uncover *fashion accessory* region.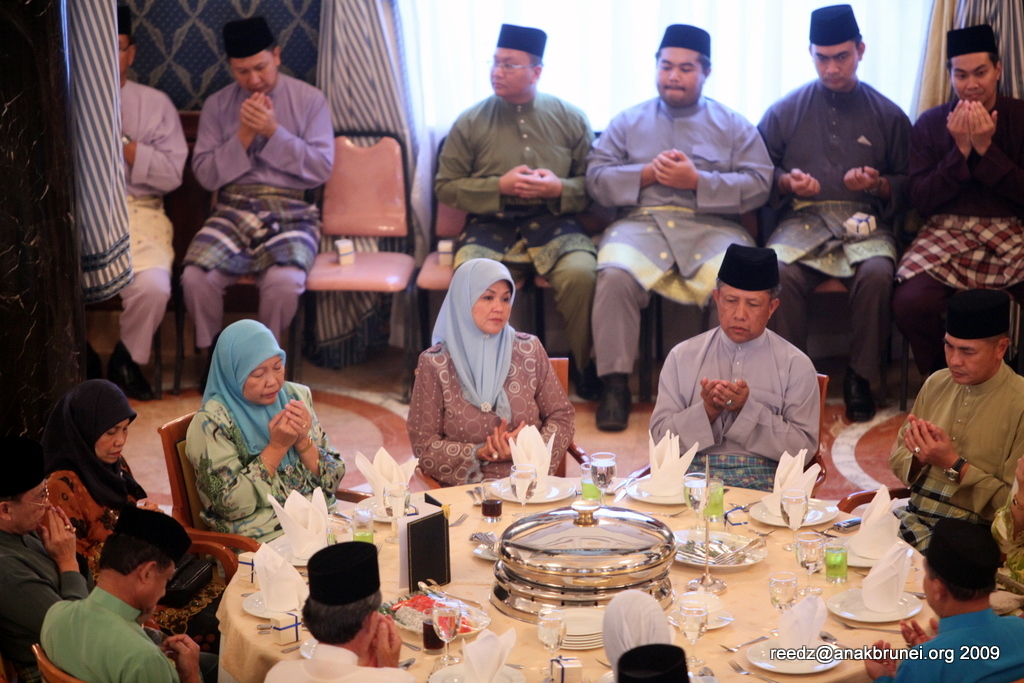
Uncovered: 596/369/632/431.
